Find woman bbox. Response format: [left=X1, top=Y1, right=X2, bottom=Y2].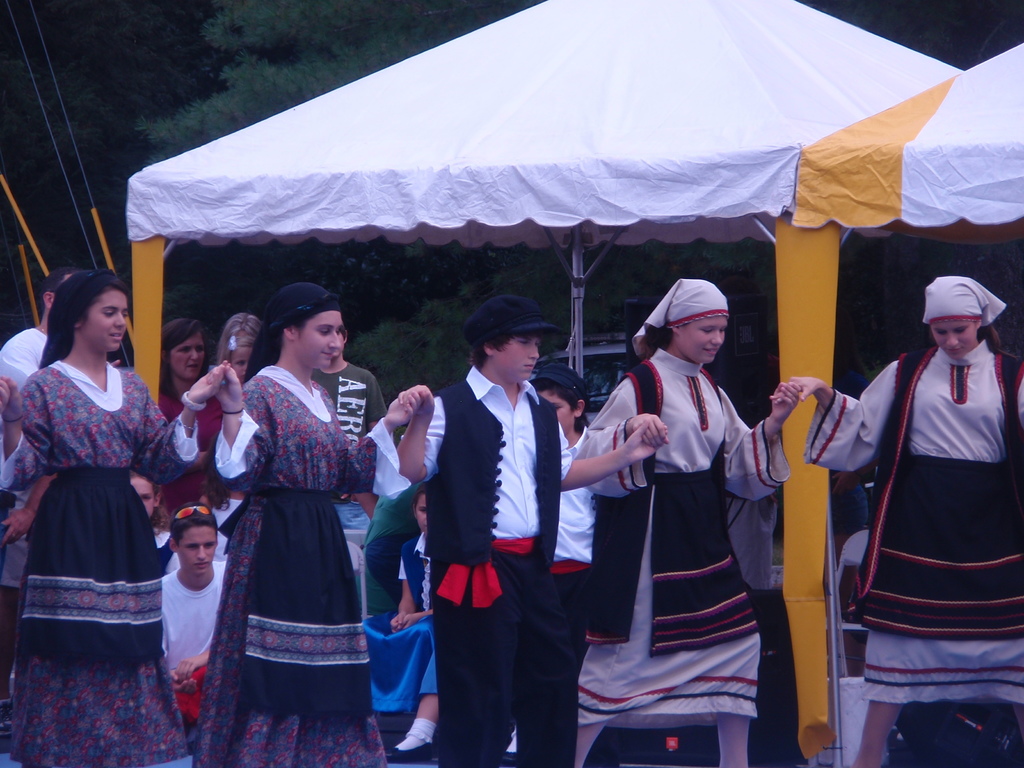
[left=0, top=268, right=228, bottom=767].
